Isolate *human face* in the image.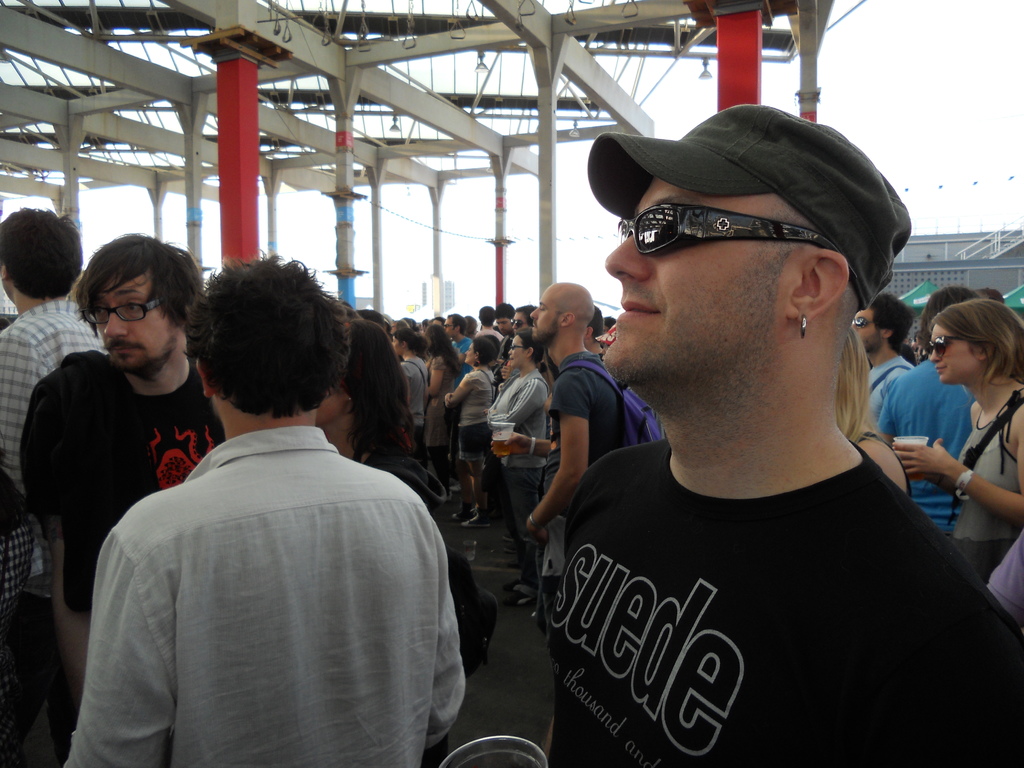
Isolated region: bbox=[605, 172, 786, 380].
